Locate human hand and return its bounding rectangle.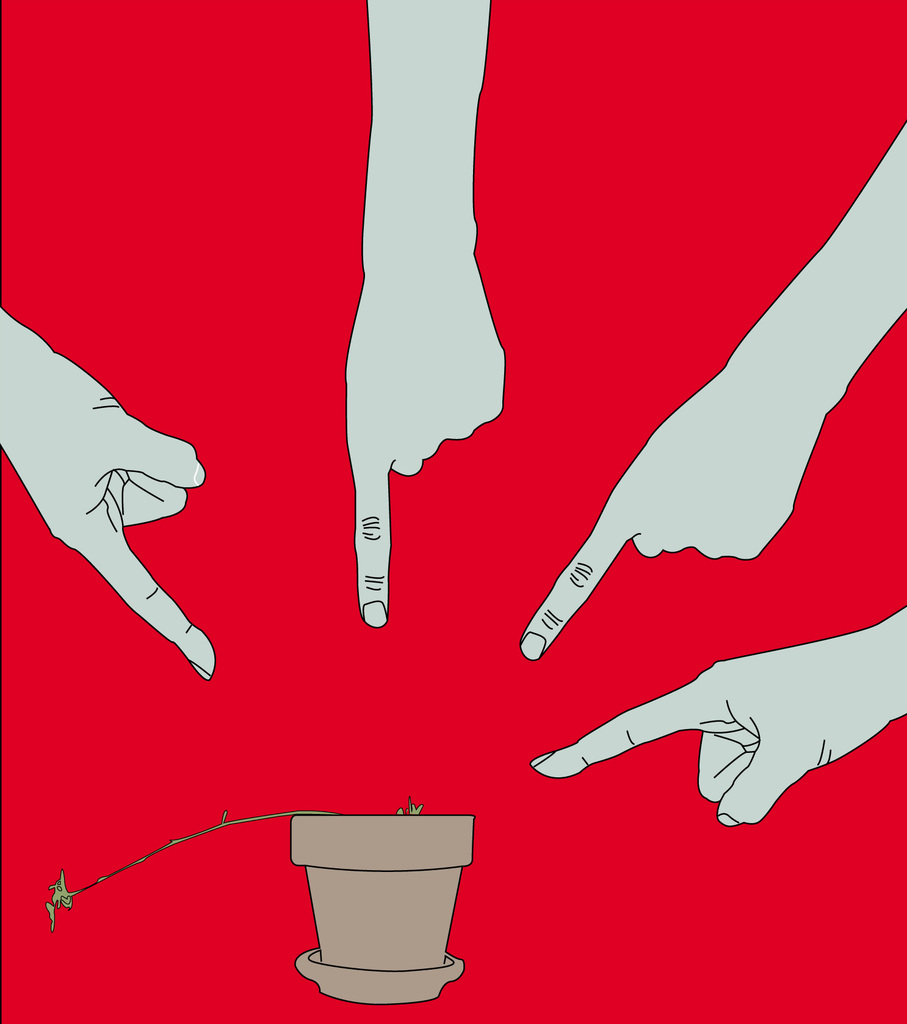
(left=21, top=360, right=205, bottom=687).
